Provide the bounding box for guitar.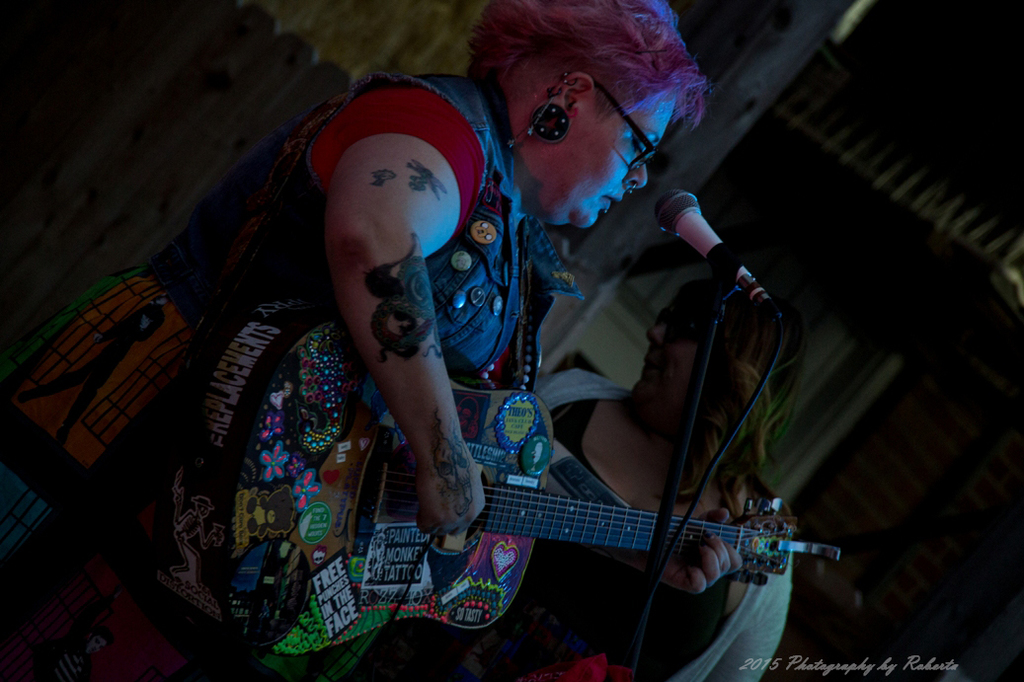
<box>291,385,846,655</box>.
